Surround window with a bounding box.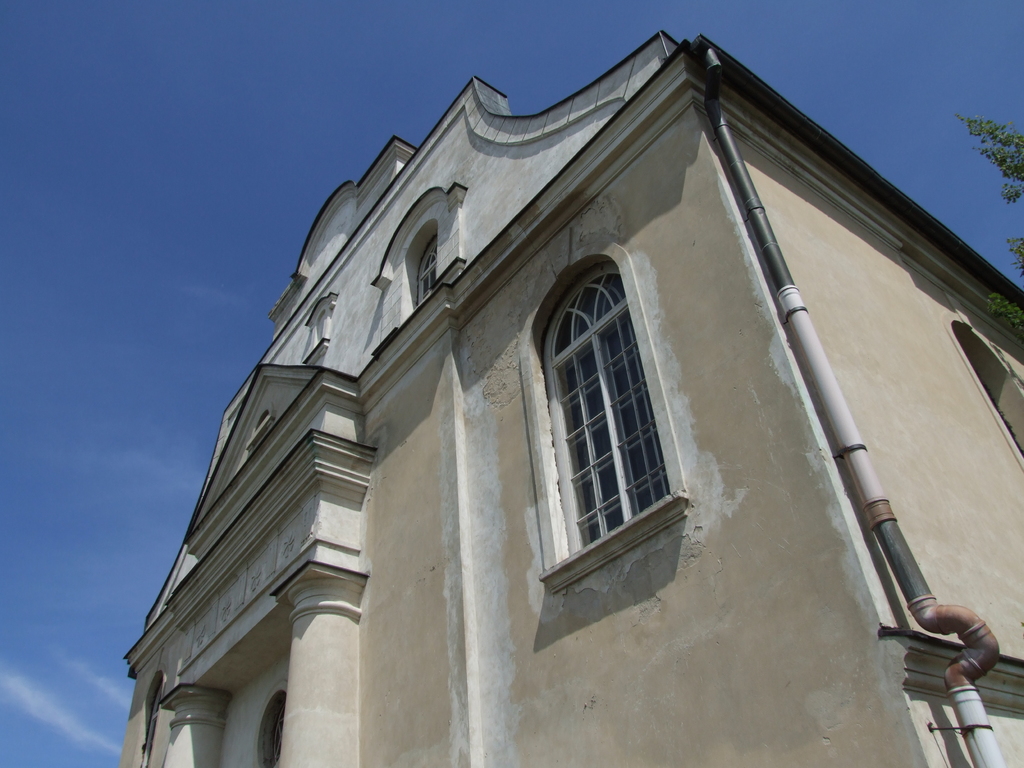
bbox=(537, 218, 690, 601).
